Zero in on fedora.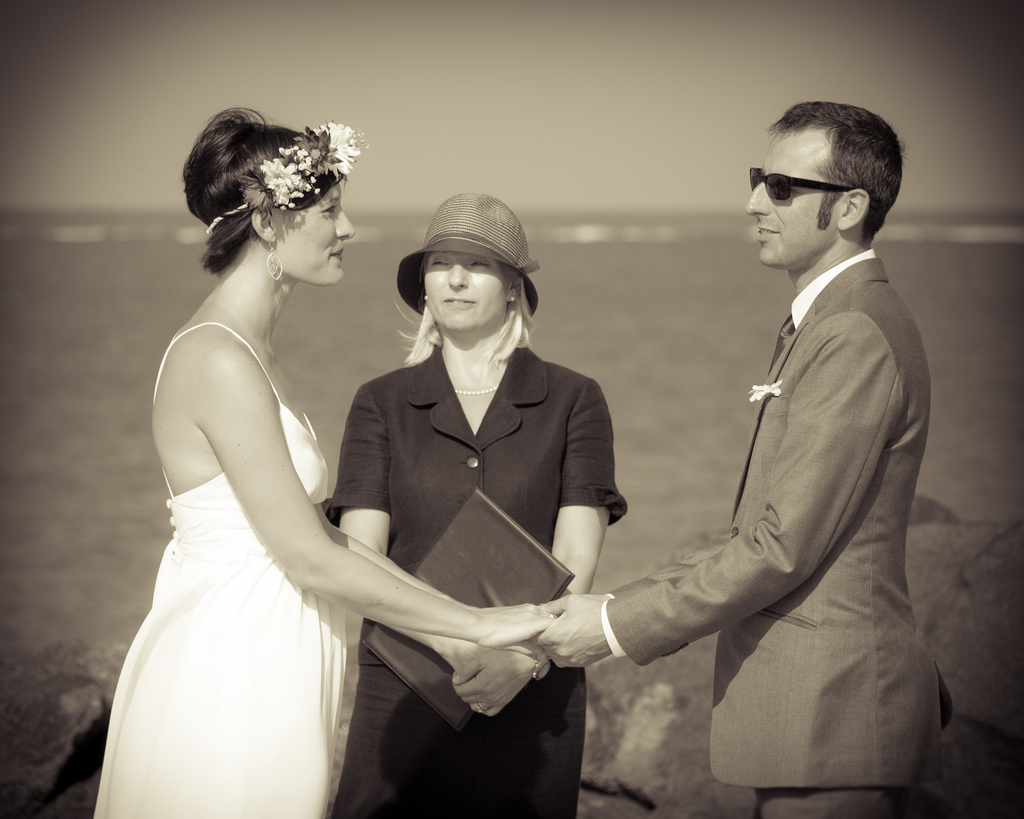
Zeroed in: crop(394, 187, 538, 320).
